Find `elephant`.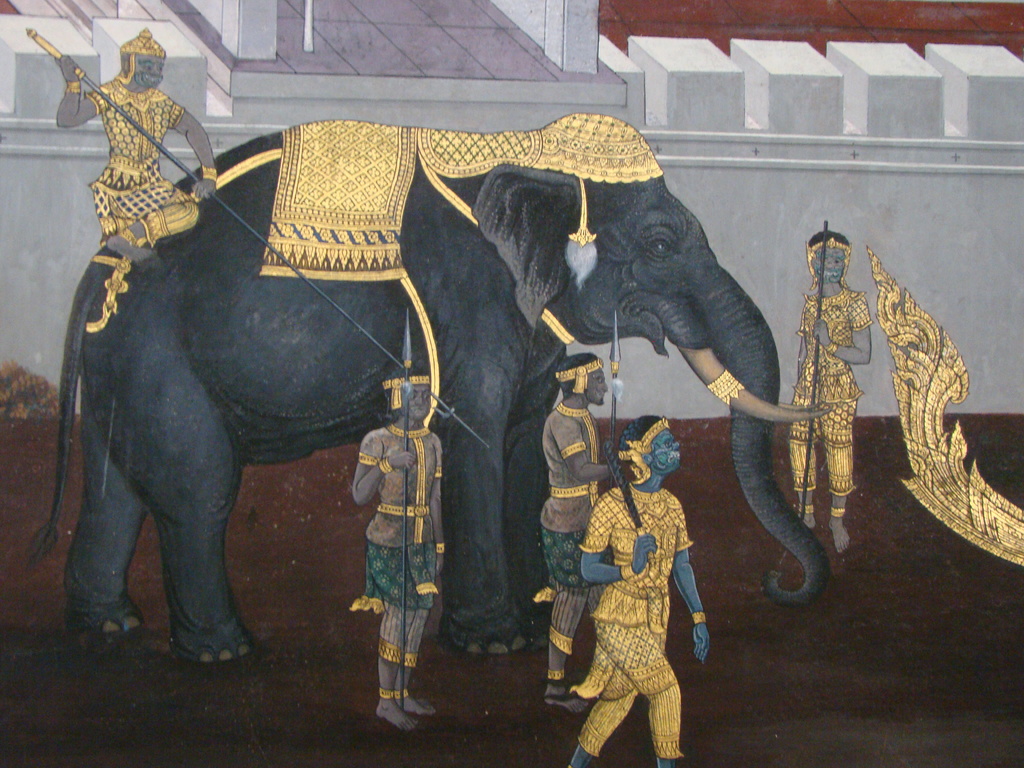
<region>45, 108, 825, 728</region>.
